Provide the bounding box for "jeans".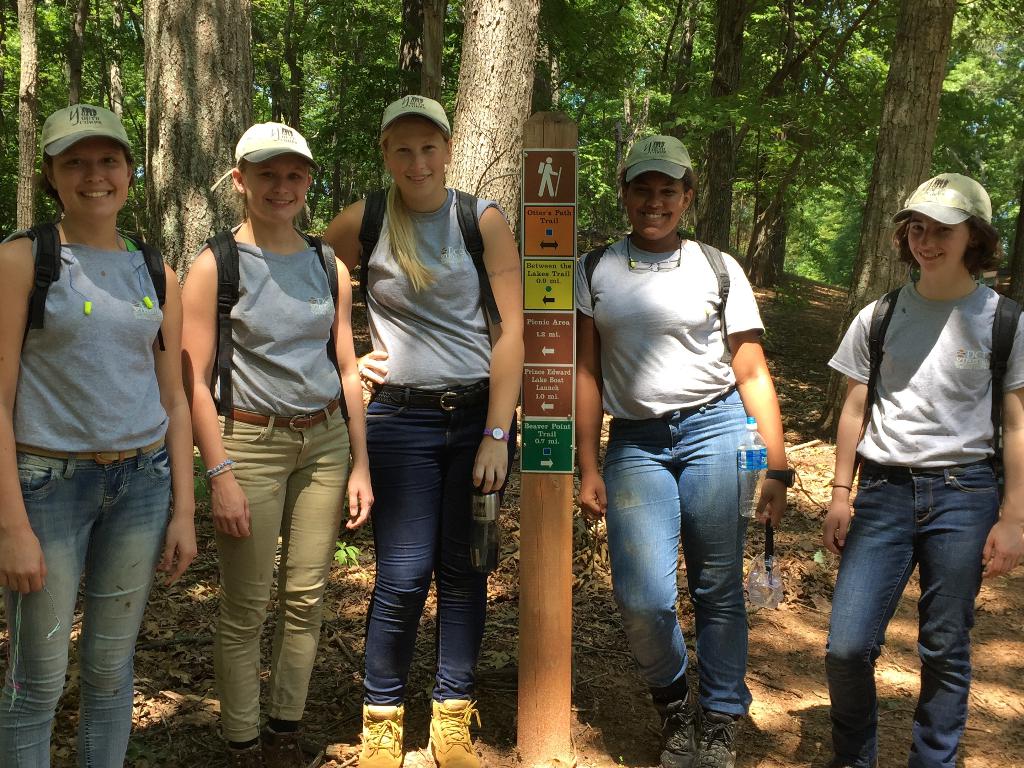
[212,399,348,744].
